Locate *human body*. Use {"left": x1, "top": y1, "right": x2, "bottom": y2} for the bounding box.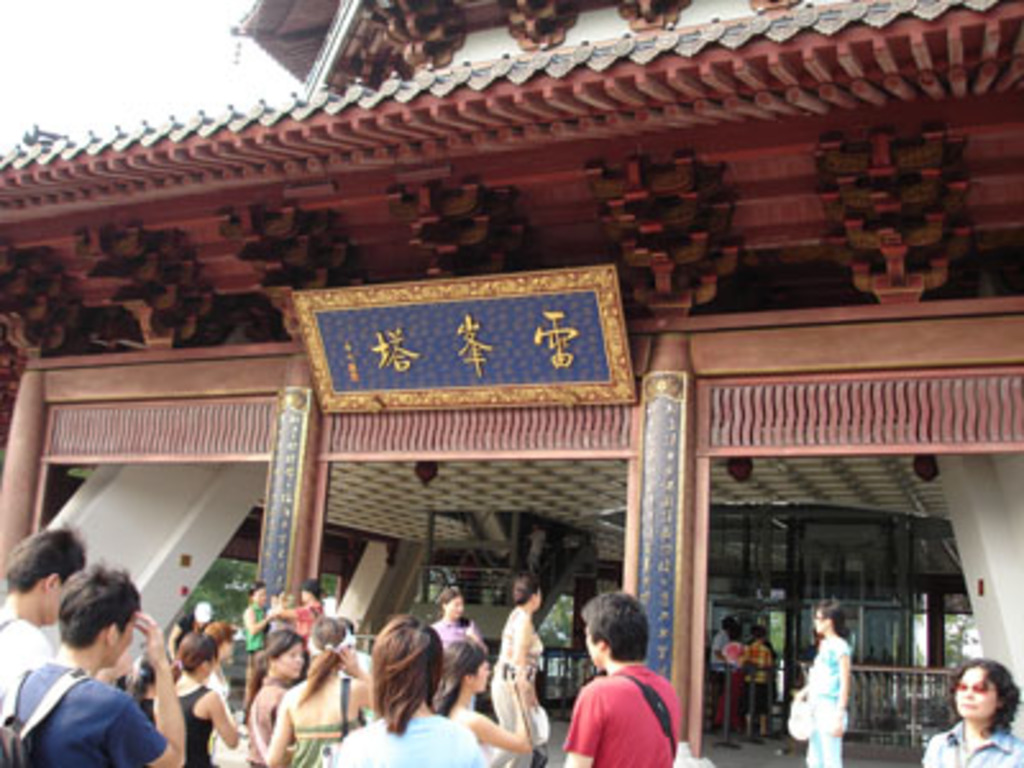
{"left": 737, "top": 640, "right": 778, "bottom": 735}.
